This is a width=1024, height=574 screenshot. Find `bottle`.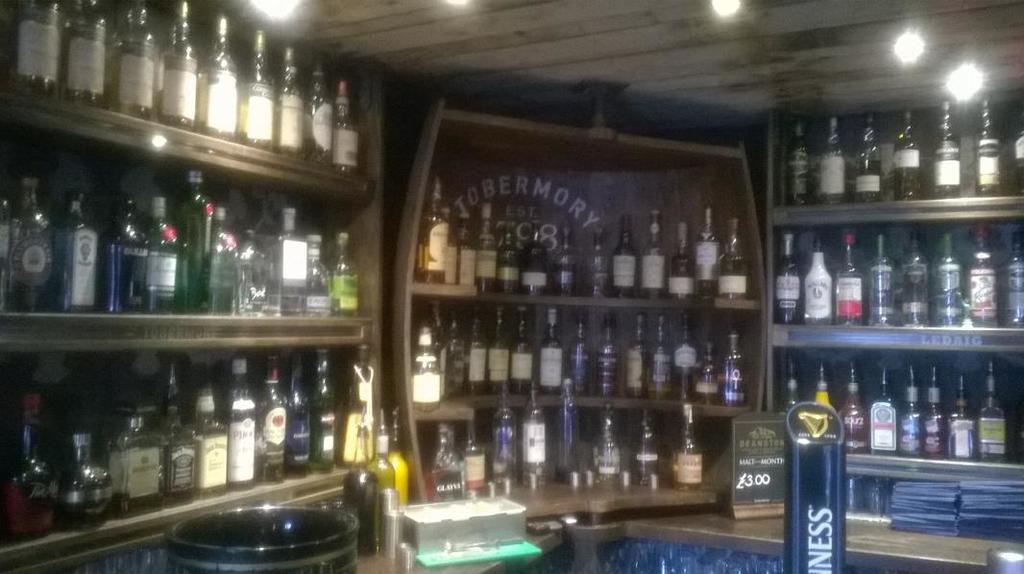
Bounding box: 518, 384, 552, 485.
